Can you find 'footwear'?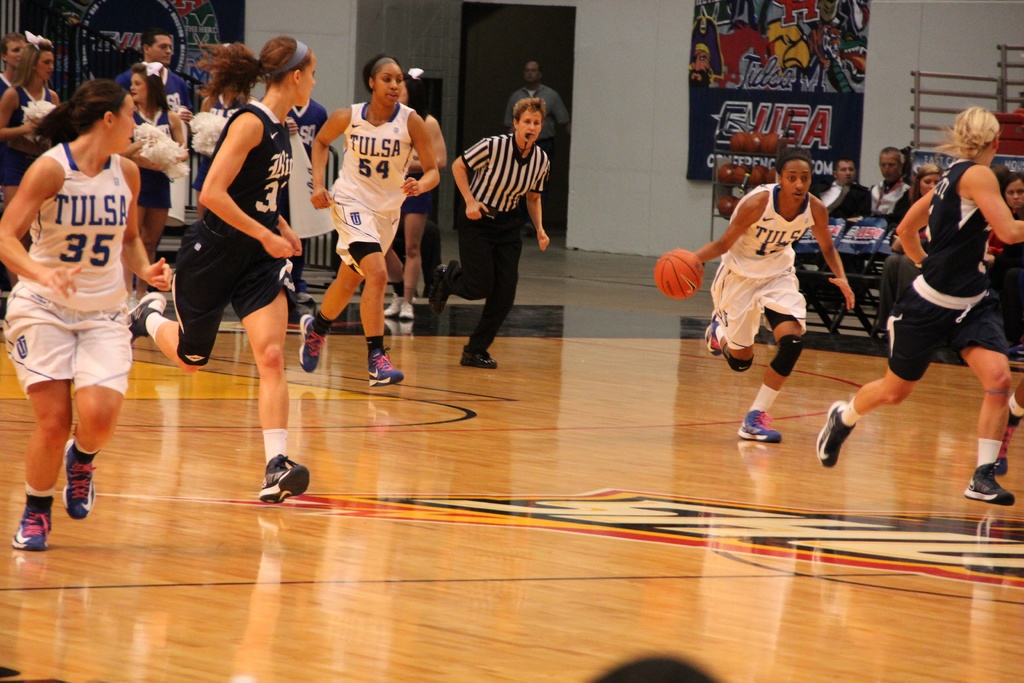
Yes, bounding box: {"x1": 128, "y1": 288, "x2": 164, "y2": 338}.
